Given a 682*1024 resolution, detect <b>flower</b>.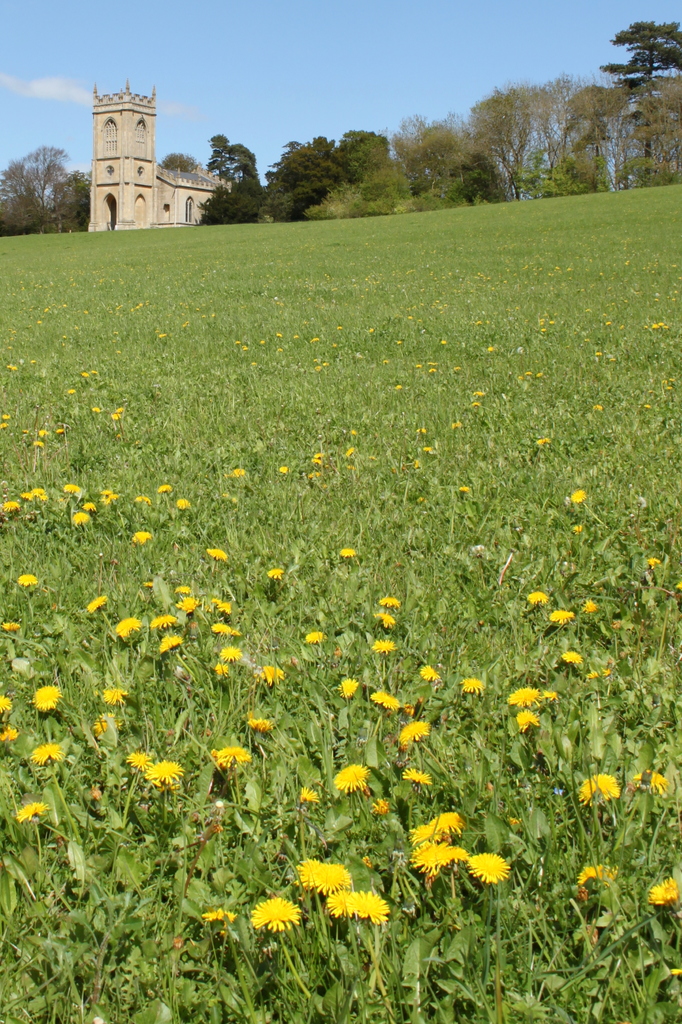
x1=244, y1=712, x2=275, y2=734.
